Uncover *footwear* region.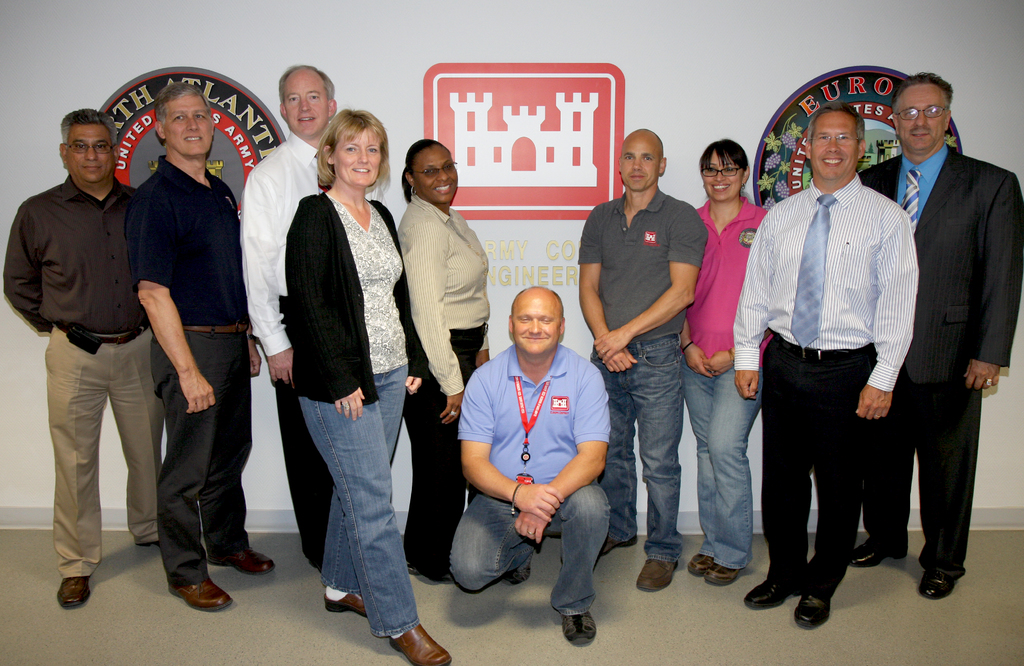
Uncovered: 791 577 832 632.
